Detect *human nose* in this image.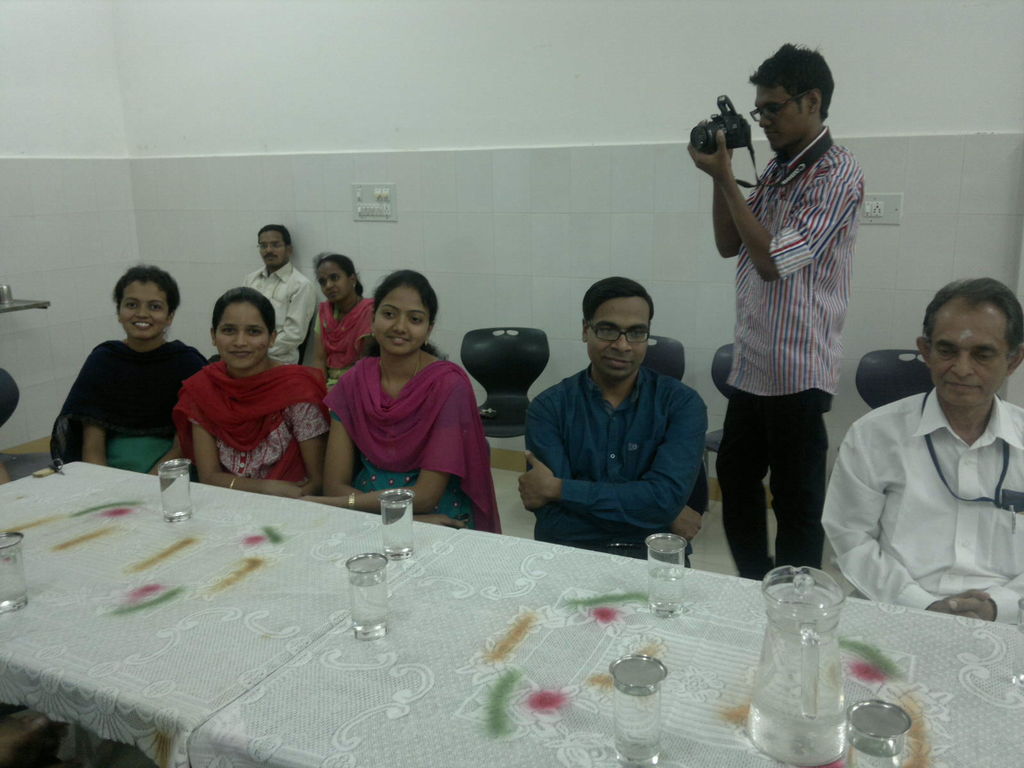
Detection: box(392, 316, 407, 333).
